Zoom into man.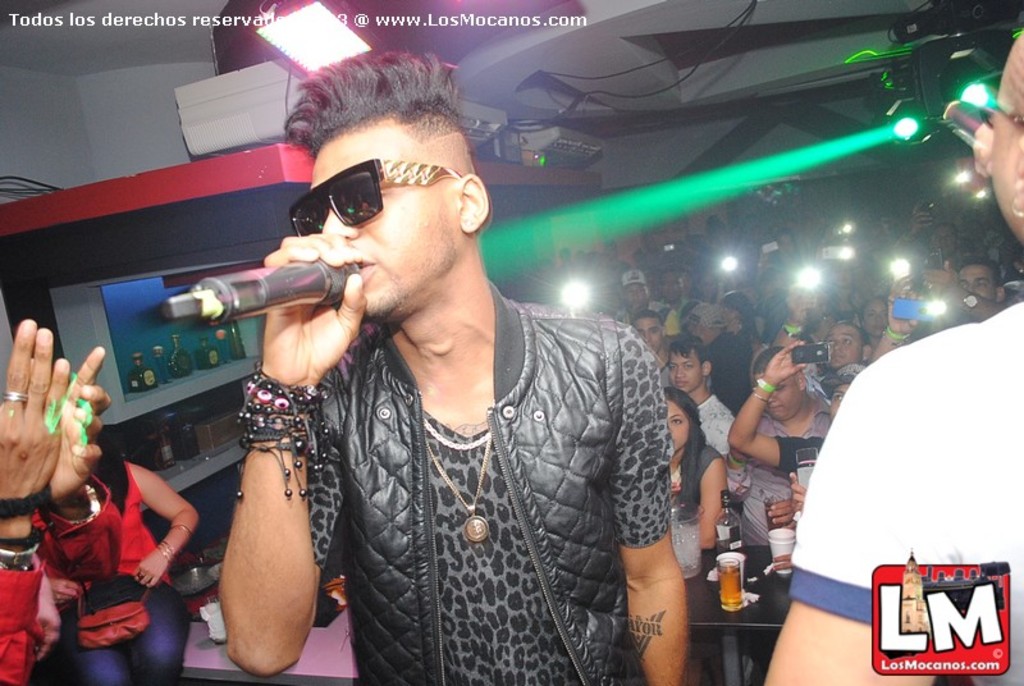
Zoom target: [869, 259, 1019, 363].
